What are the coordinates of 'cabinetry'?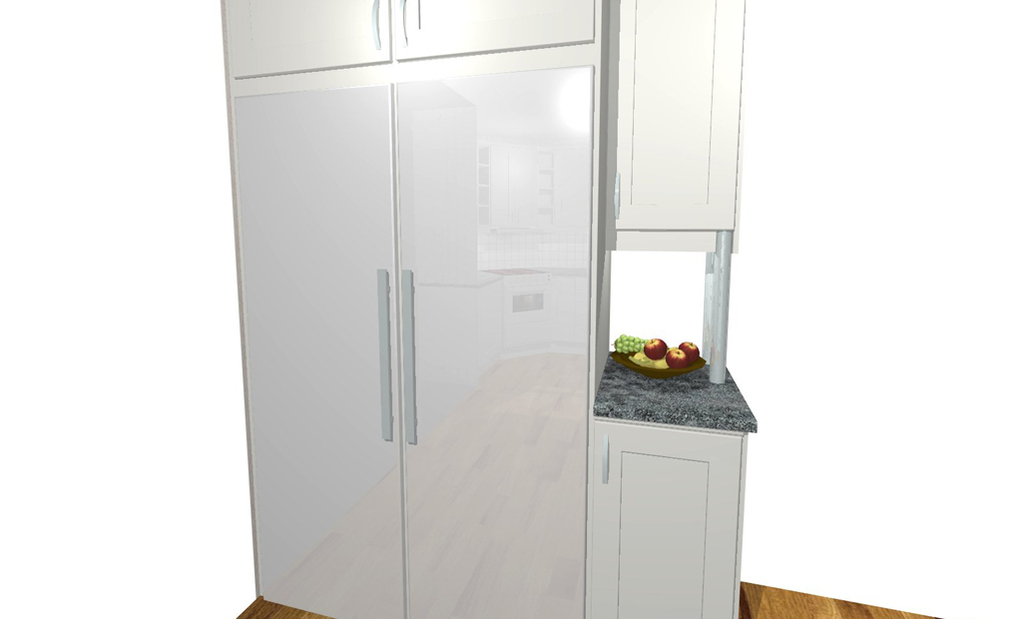
214, 0, 617, 615.
